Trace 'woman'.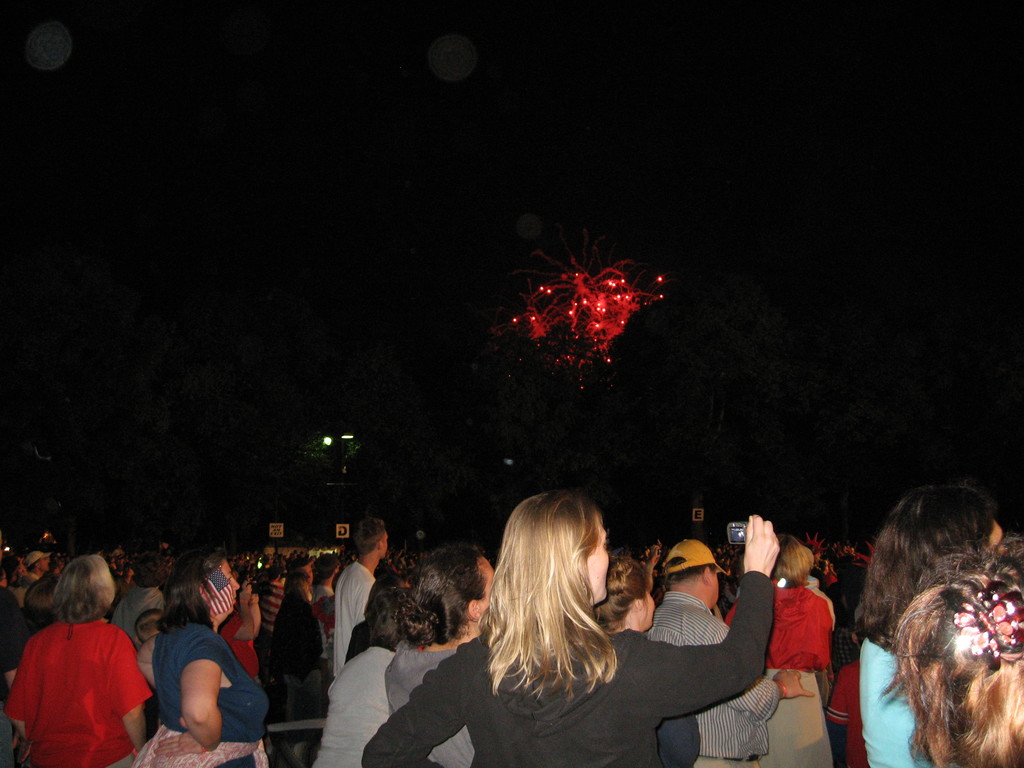
Traced to <region>0, 554, 150, 767</region>.
